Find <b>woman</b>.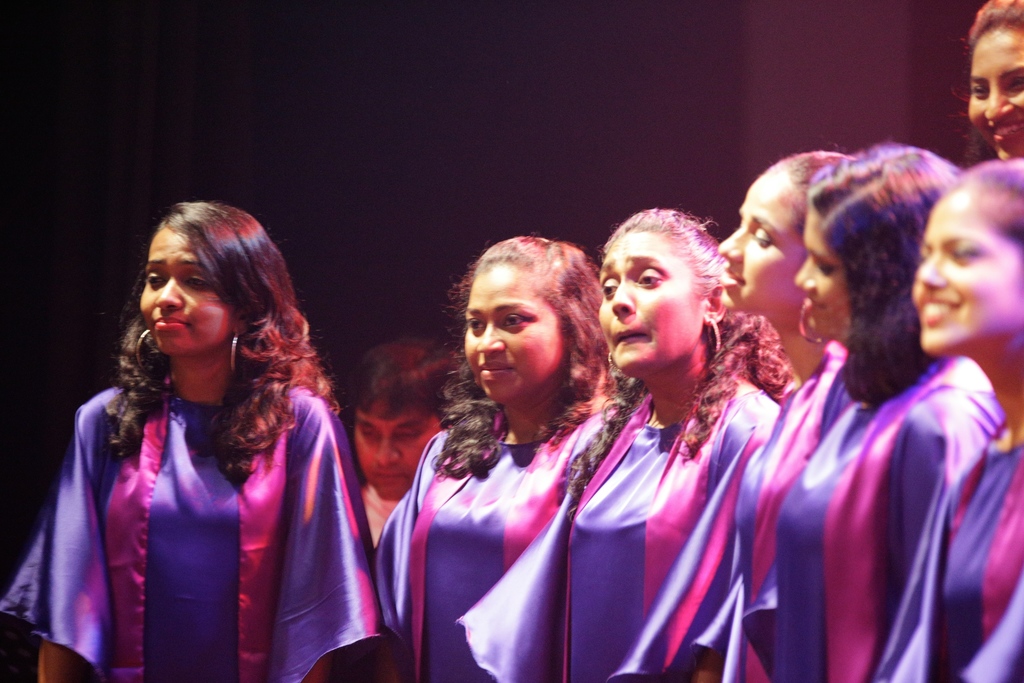
0/195/384/682.
